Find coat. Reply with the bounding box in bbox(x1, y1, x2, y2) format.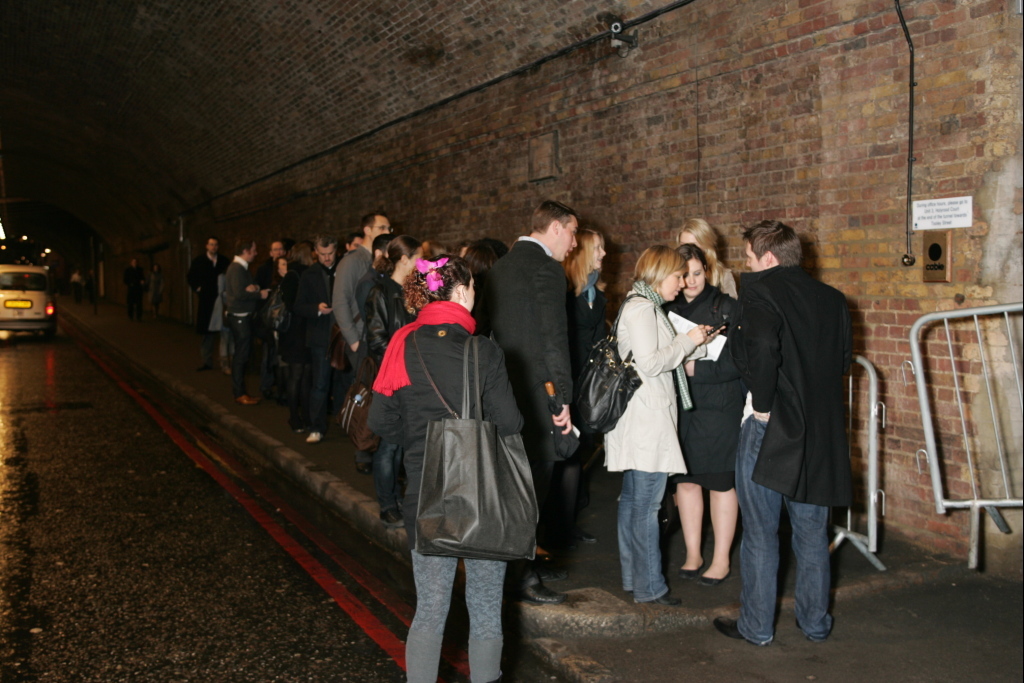
bbox(603, 292, 720, 471).
